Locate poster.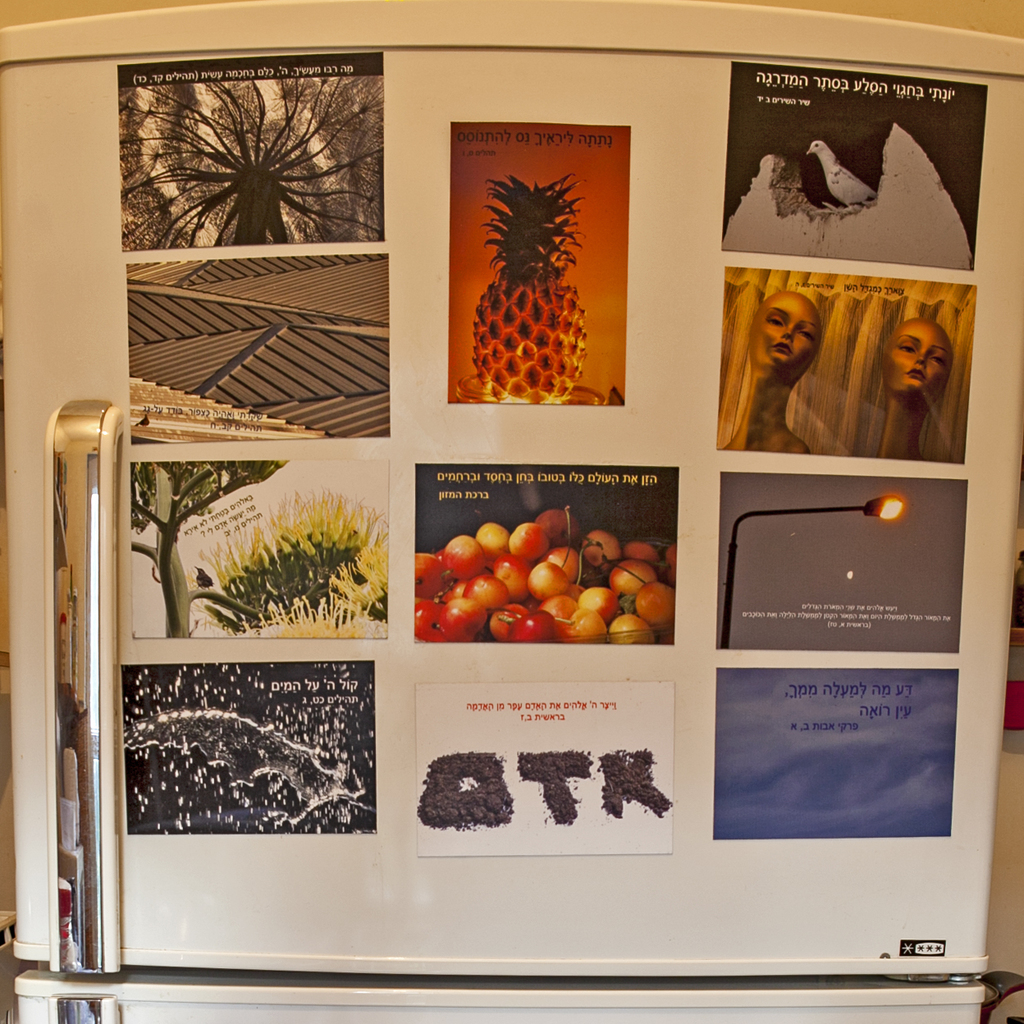
Bounding box: <bbox>711, 668, 957, 837</bbox>.
